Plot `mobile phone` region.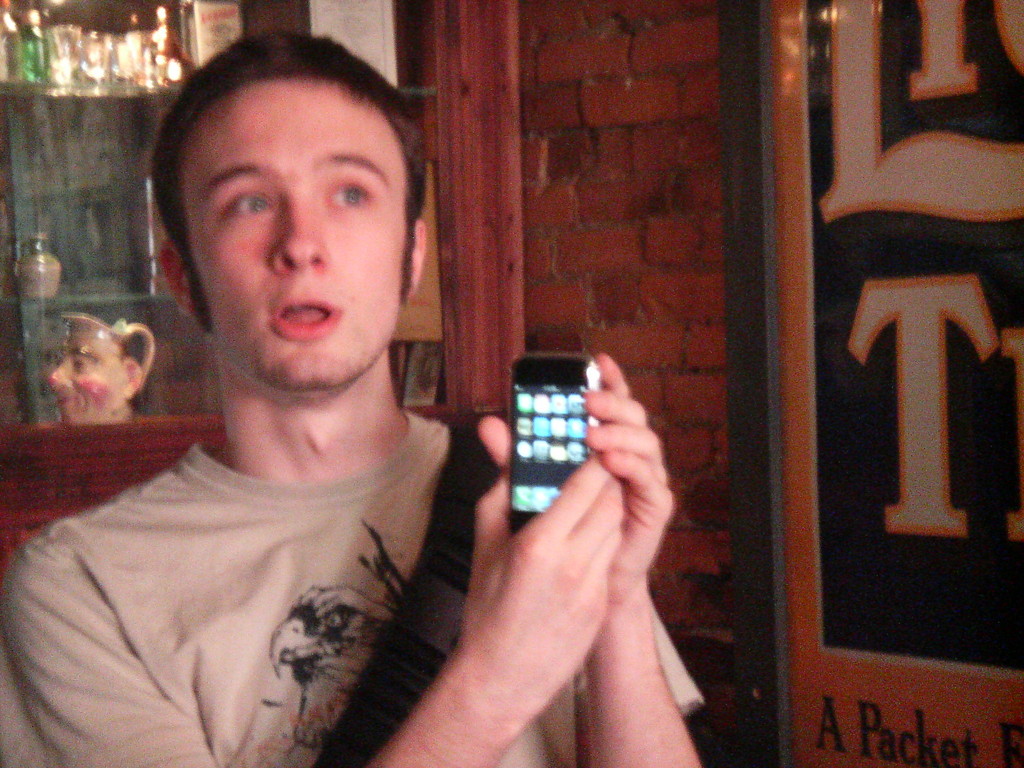
Plotted at (x1=481, y1=349, x2=607, y2=517).
